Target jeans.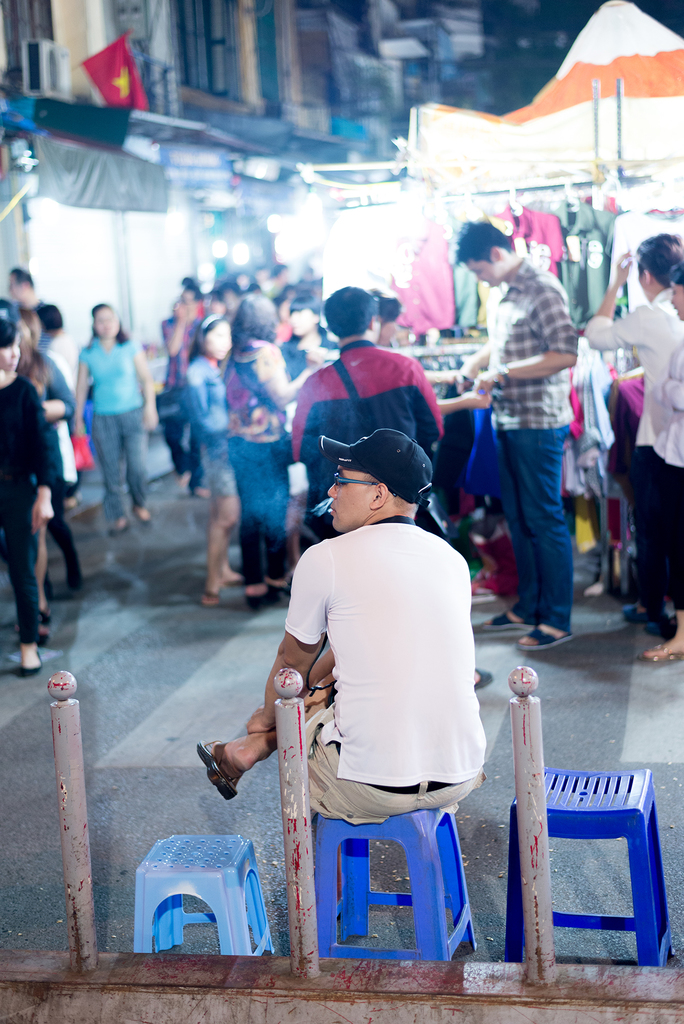
Target region: <box>488,426,570,623</box>.
